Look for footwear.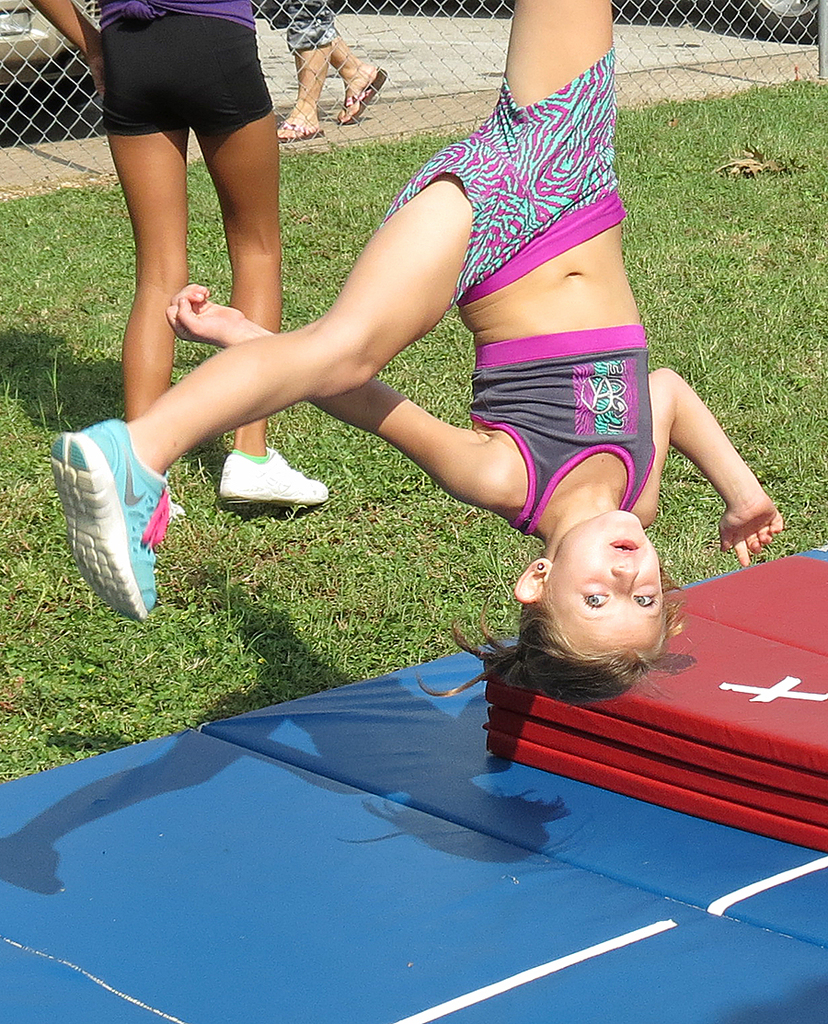
Found: rect(52, 407, 177, 634).
